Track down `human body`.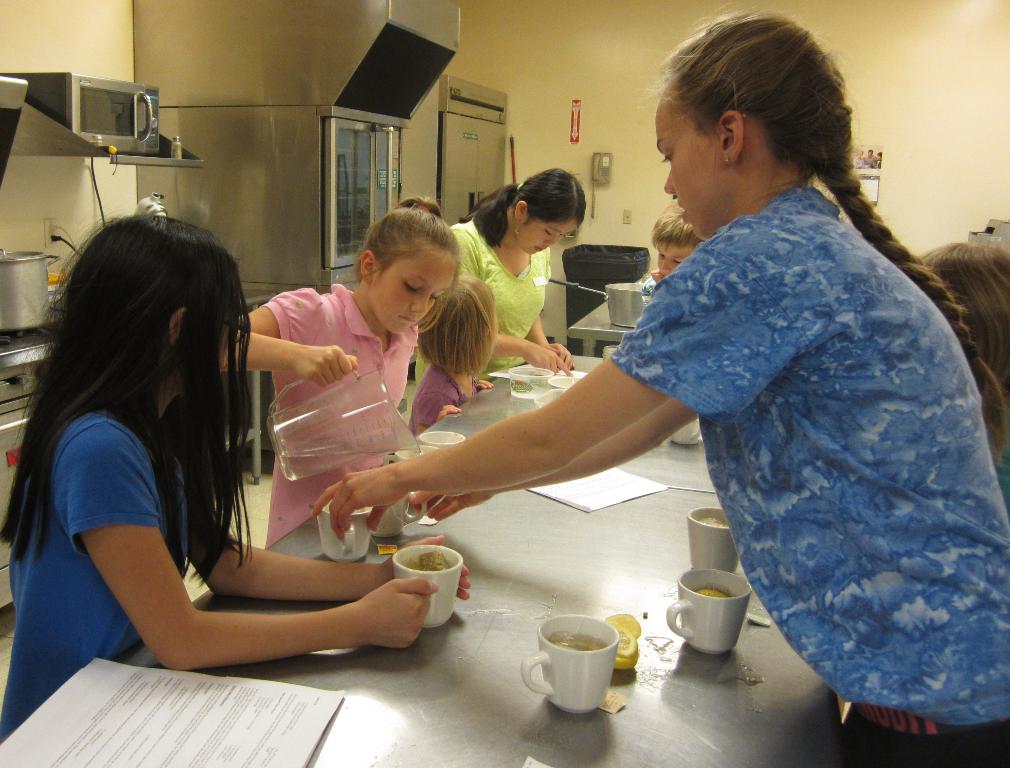
Tracked to bbox(310, 10, 1009, 767).
